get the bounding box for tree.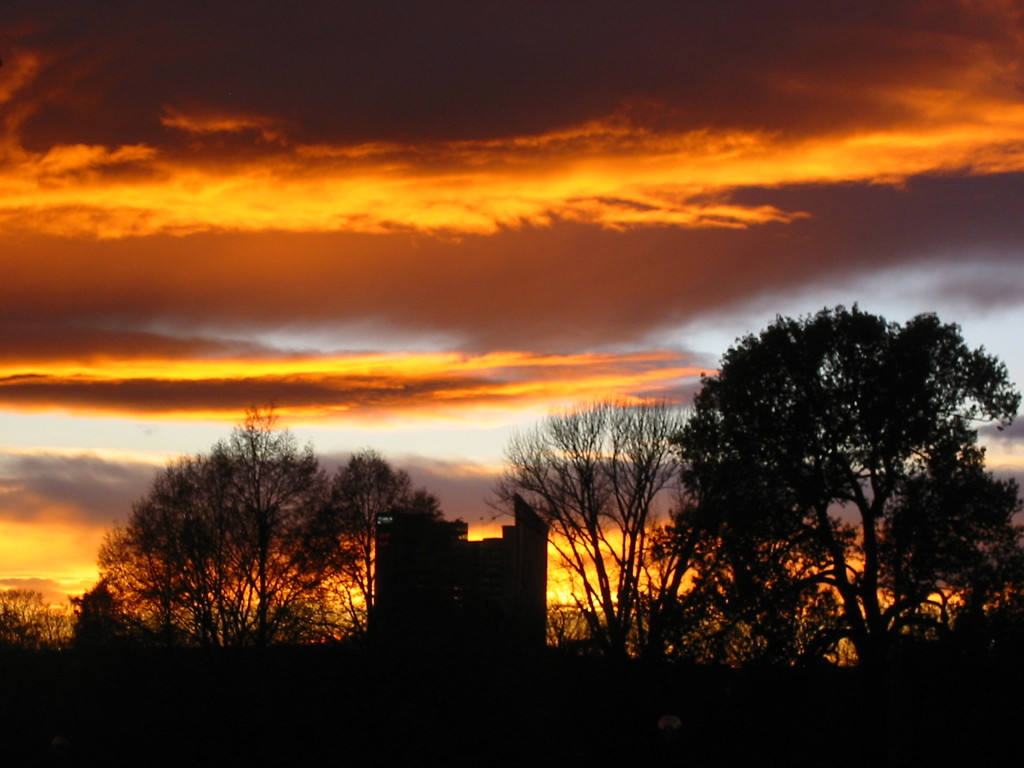
[left=481, top=394, right=684, bottom=659].
